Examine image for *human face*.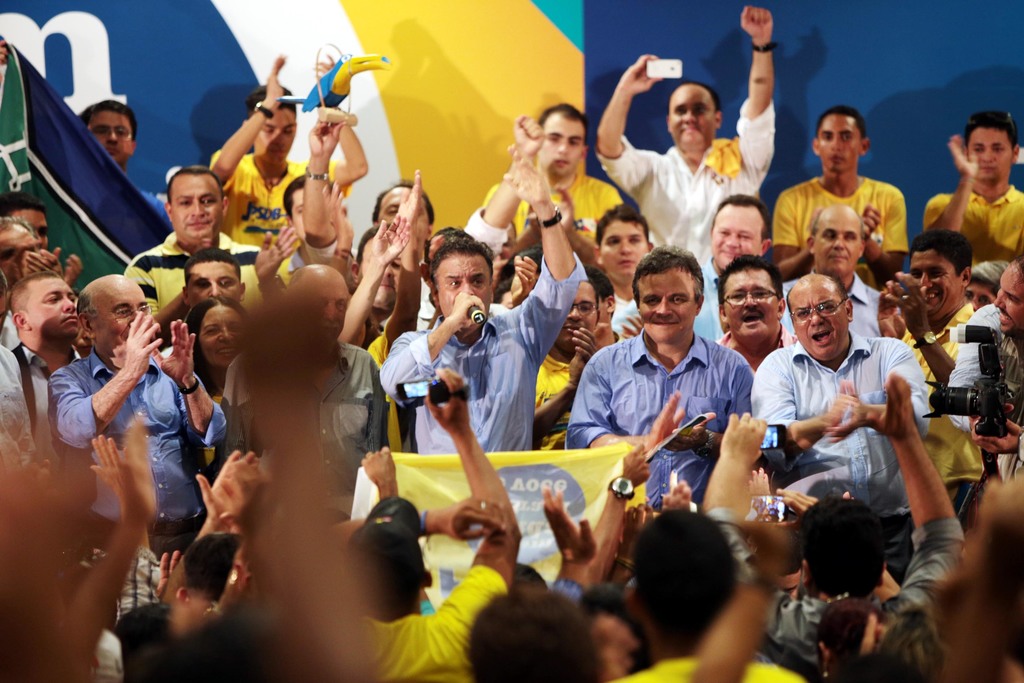
Examination result: crop(993, 257, 1018, 336).
